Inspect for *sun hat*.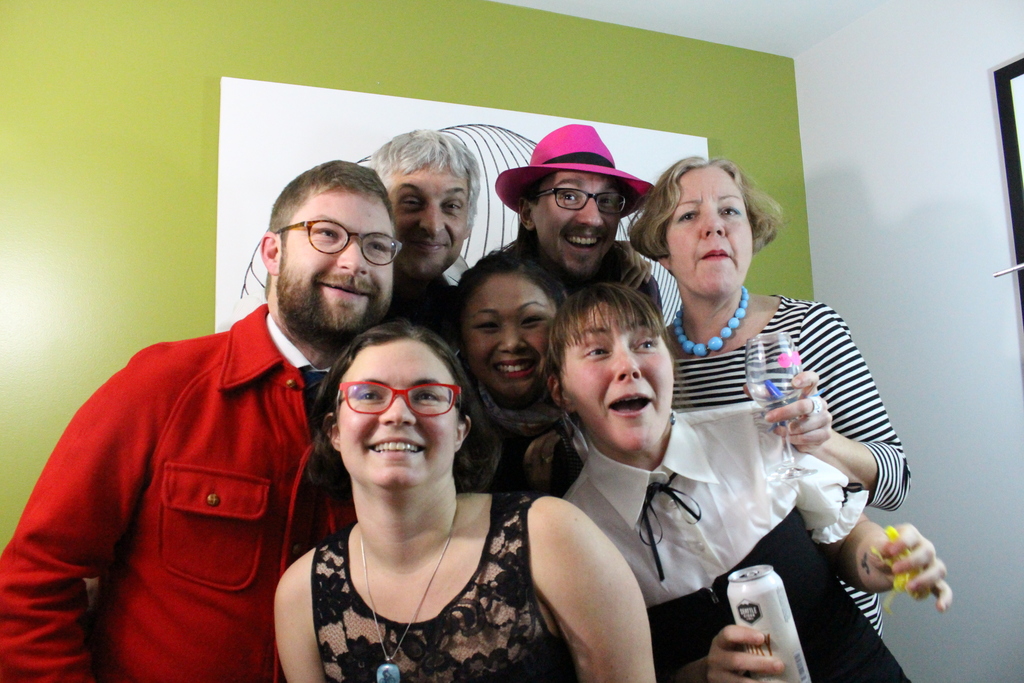
Inspection: x1=497 y1=126 x2=653 y2=227.
